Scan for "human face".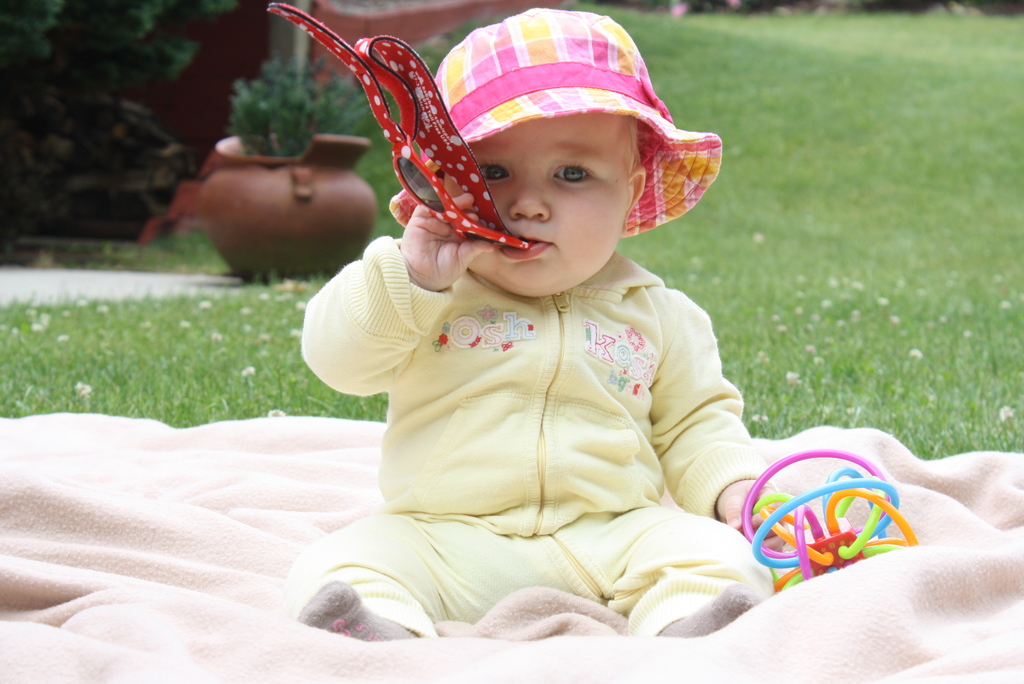
Scan result: bbox=[445, 116, 627, 294].
